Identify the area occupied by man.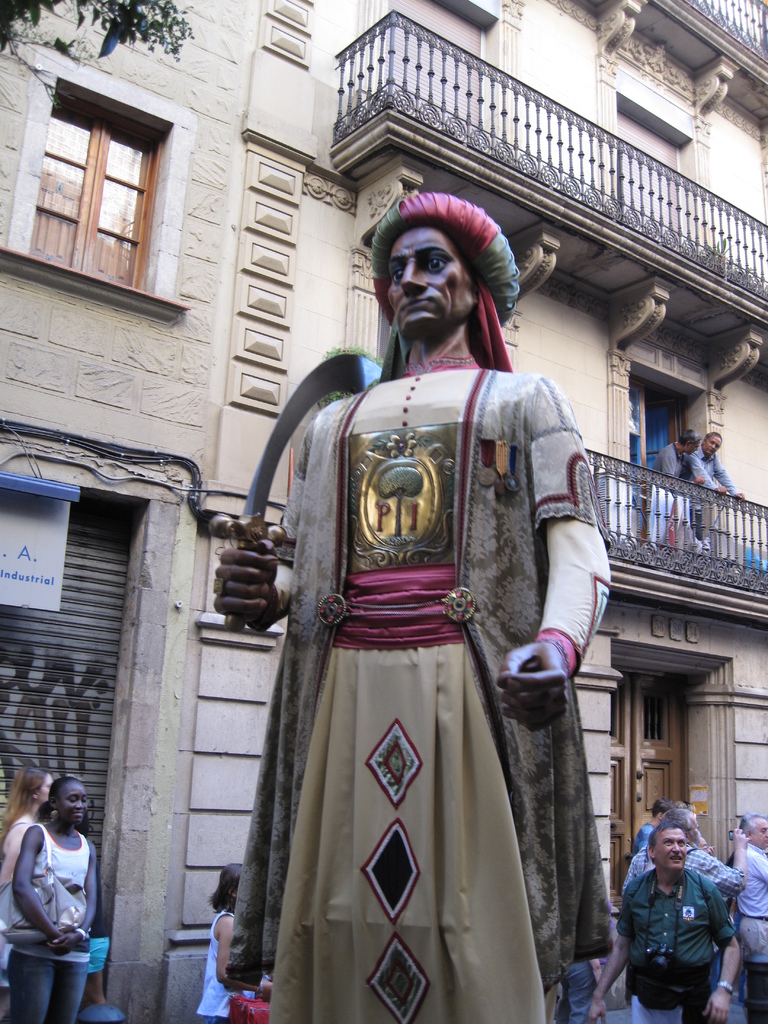
Area: {"left": 618, "top": 806, "right": 749, "bottom": 953}.
